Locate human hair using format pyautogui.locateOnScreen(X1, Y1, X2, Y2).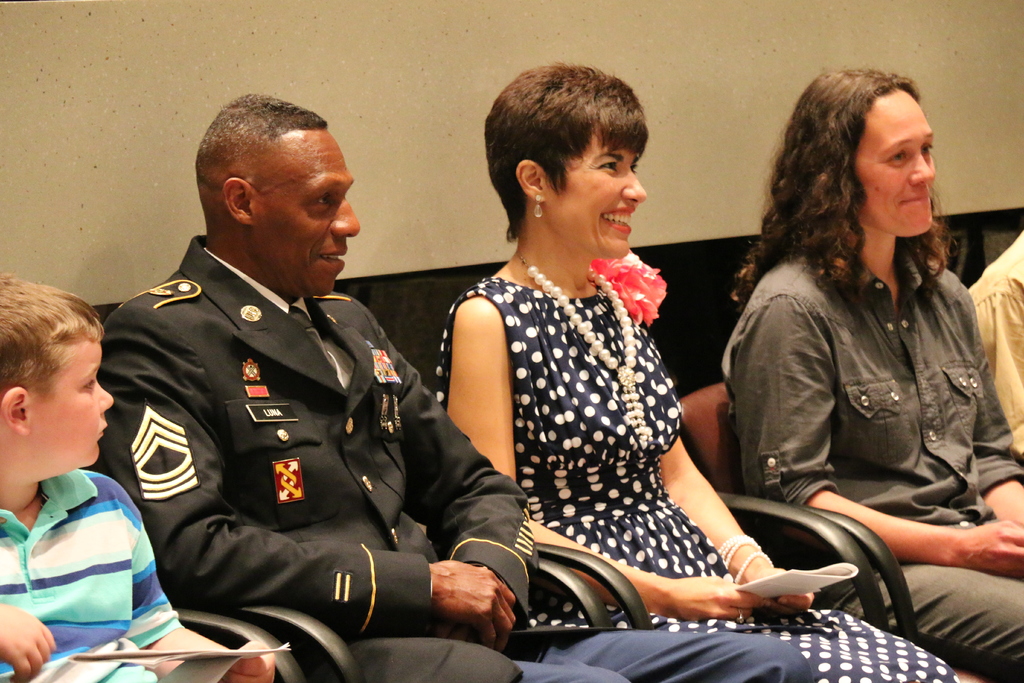
pyautogui.locateOnScreen(761, 65, 957, 297).
